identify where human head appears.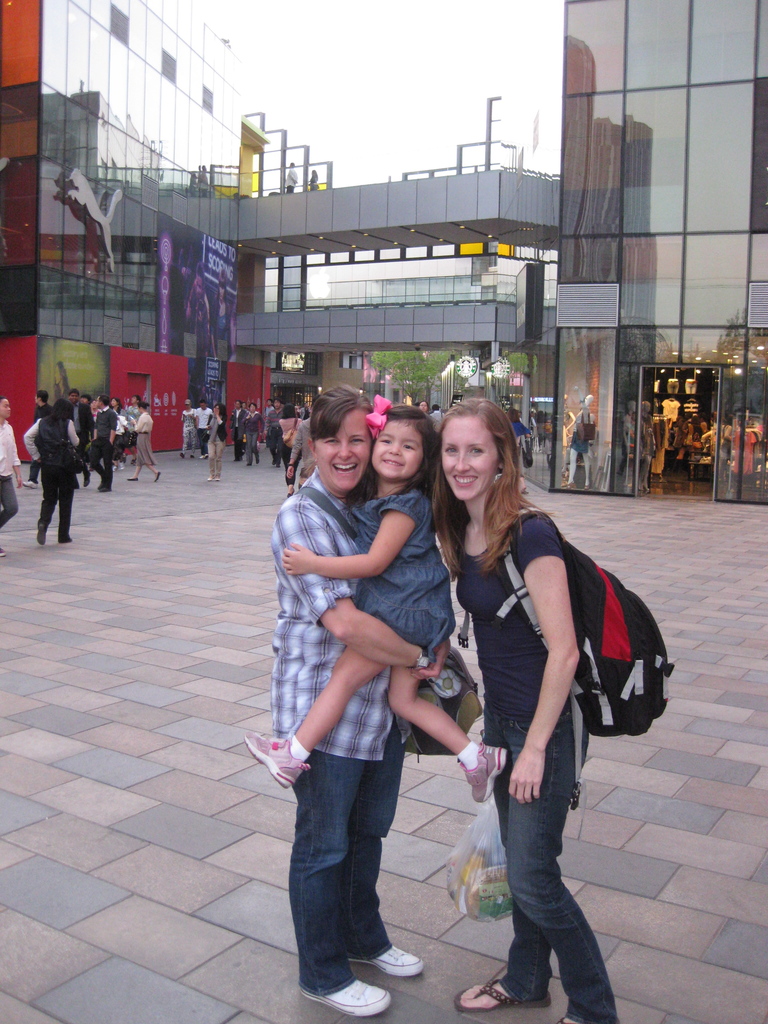
Appears at x1=67, y1=390, x2=77, y2=406.
